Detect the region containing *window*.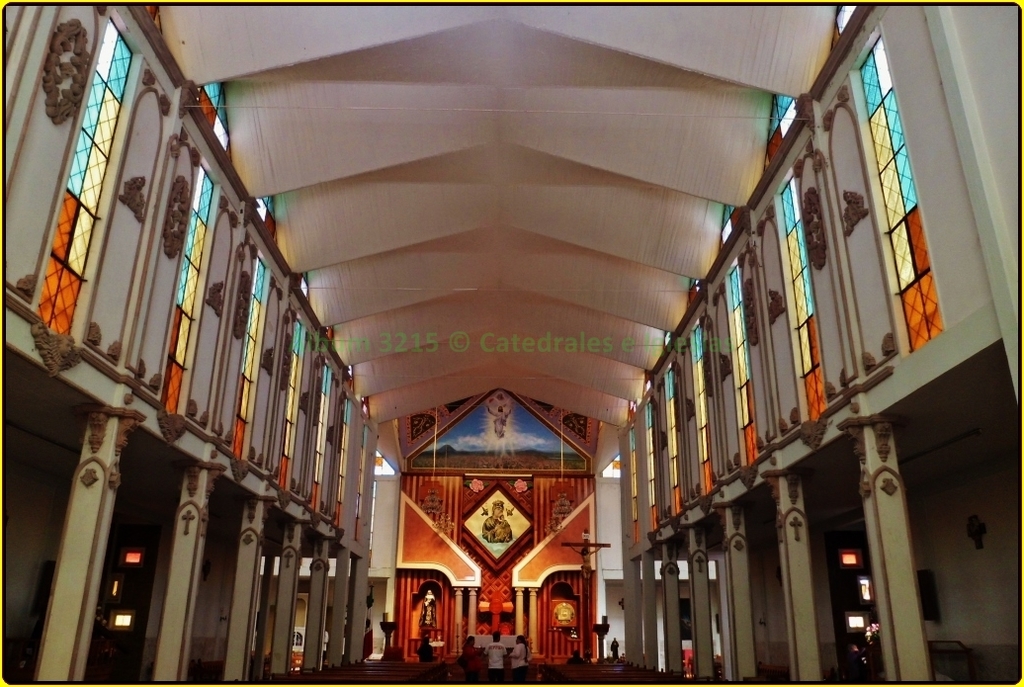
l=32, t=12, r=145, b=342.
